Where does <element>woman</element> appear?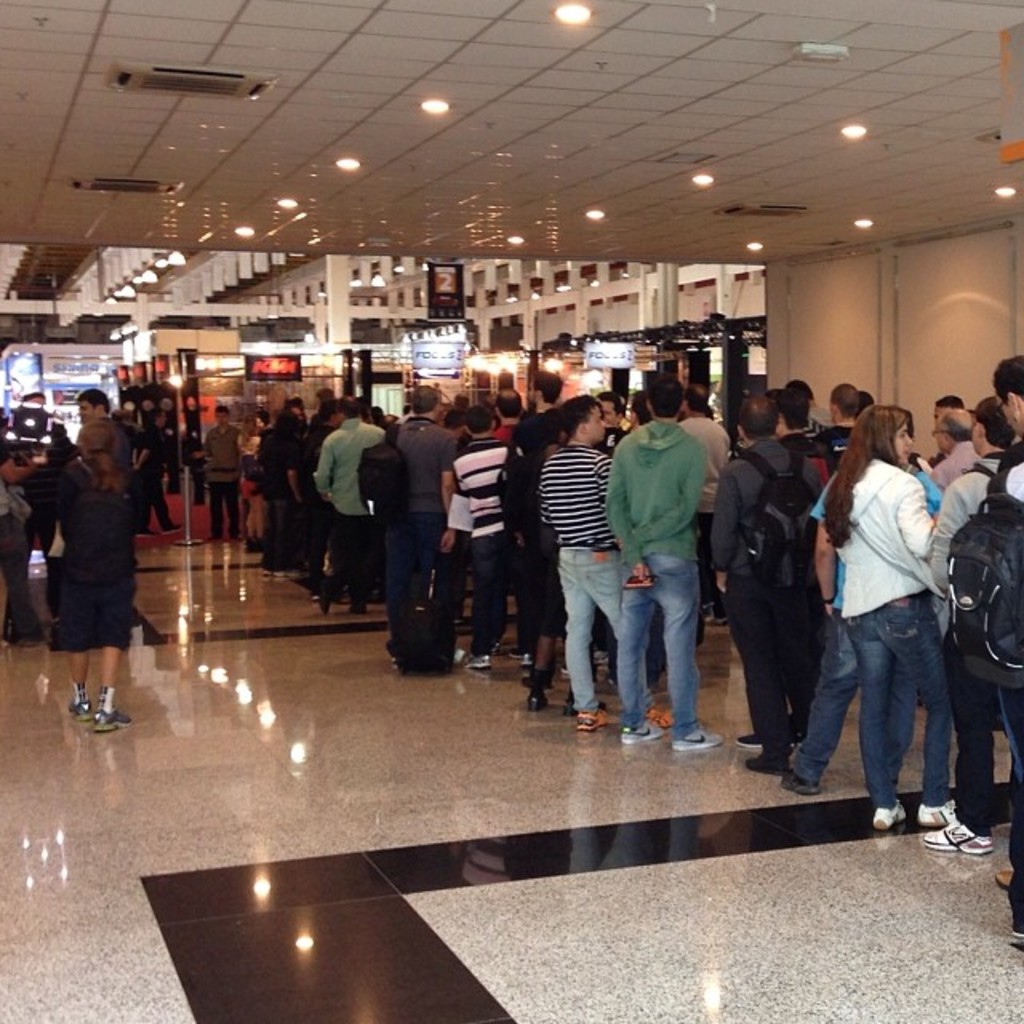
Appears at [37,424,141,733].
